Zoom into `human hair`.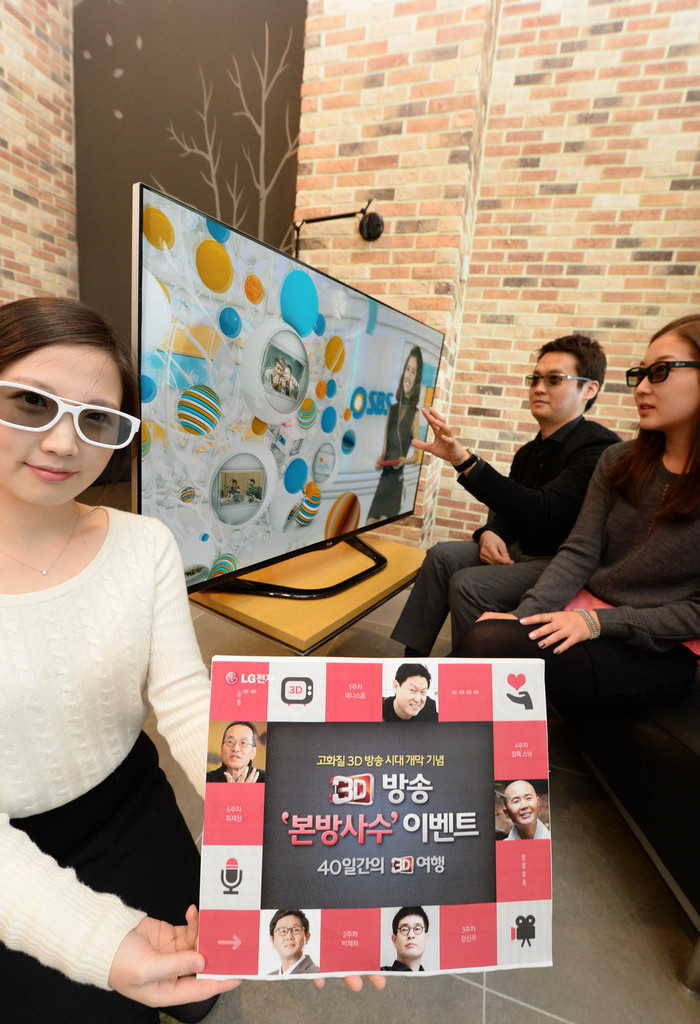
Zoom target: {"x1": 390, "y1": 905, "x2": 429, "y2": 935}.
